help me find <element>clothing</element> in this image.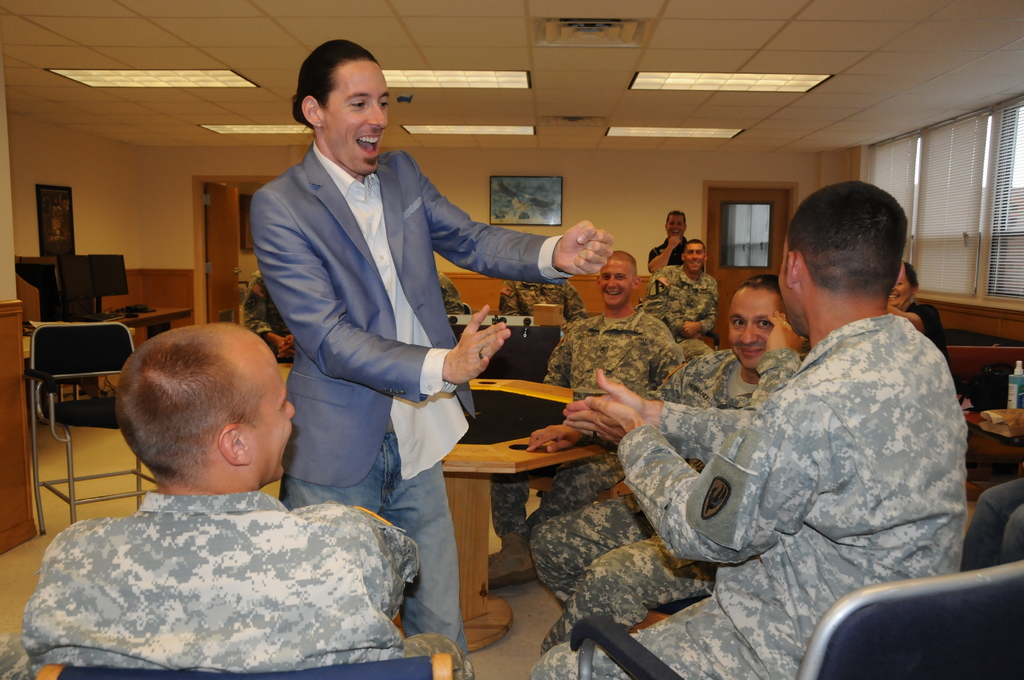
Found it: 531/344/794/651.
